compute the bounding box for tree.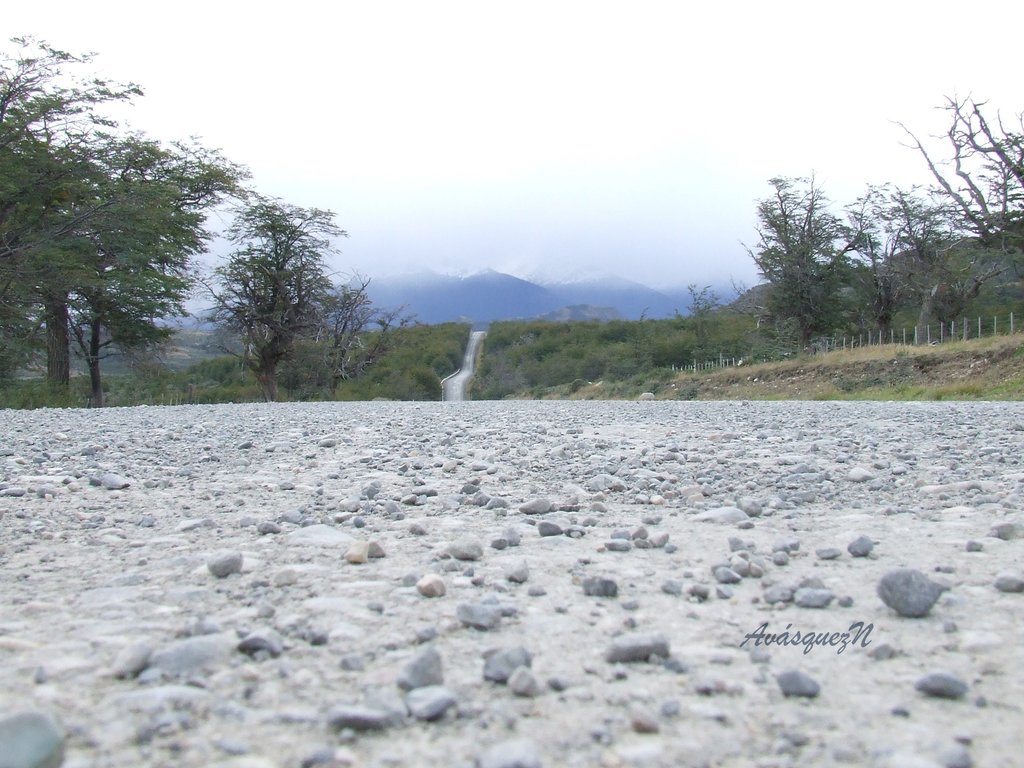
box(172, 168, 335, 404).
